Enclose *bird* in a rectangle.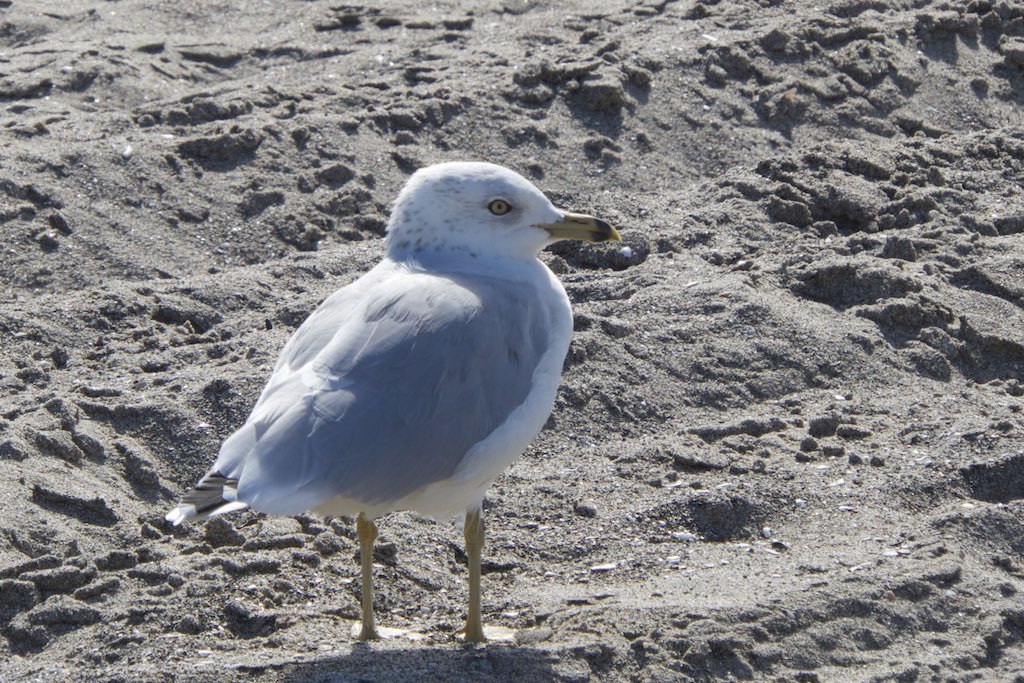
(171,159,628,645).
